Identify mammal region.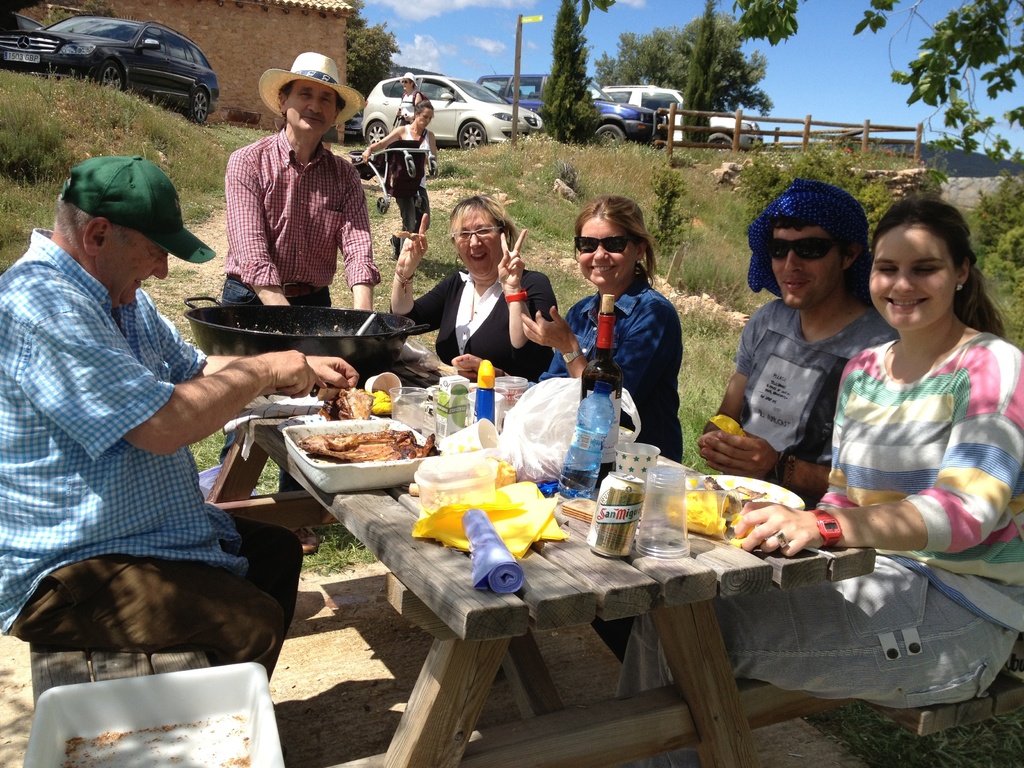
Region: [2, 149, 342, 666].
